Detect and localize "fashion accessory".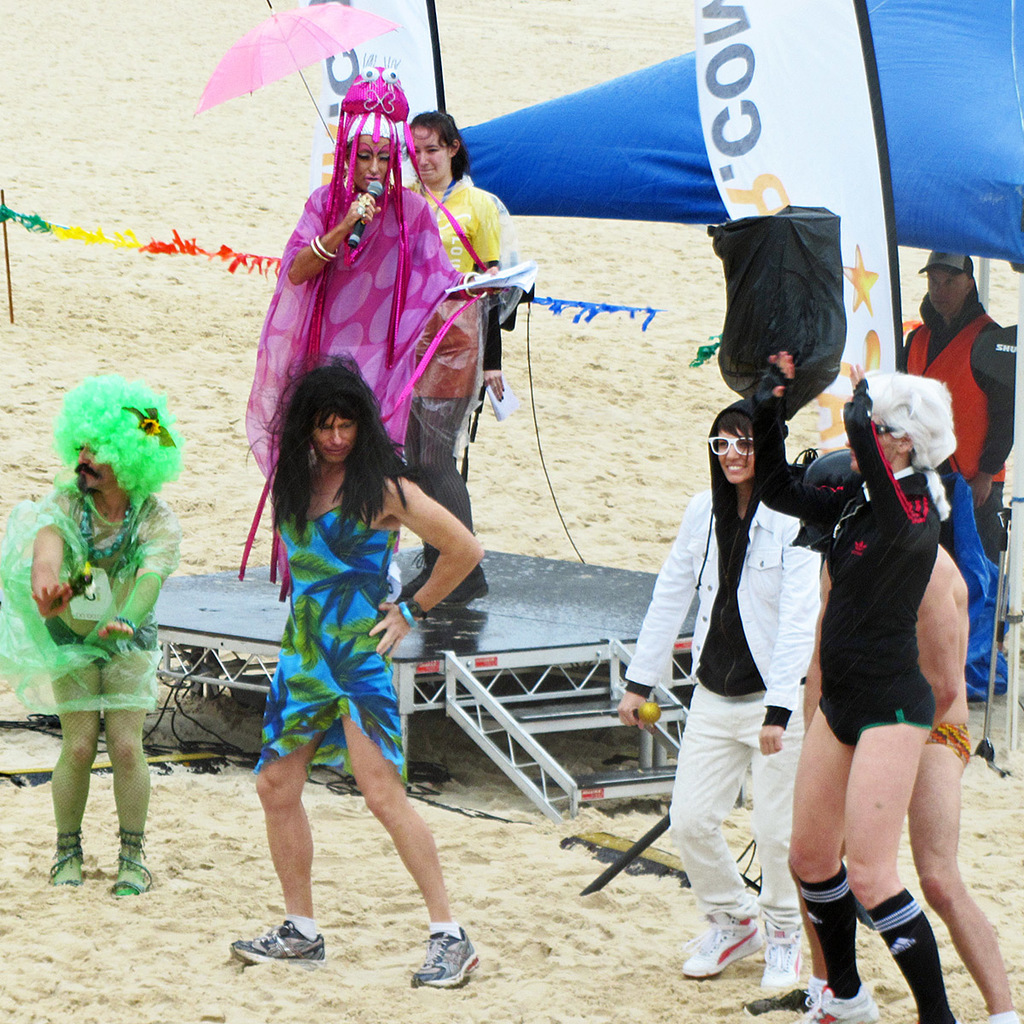
Localized at (794,988,883,1023).
